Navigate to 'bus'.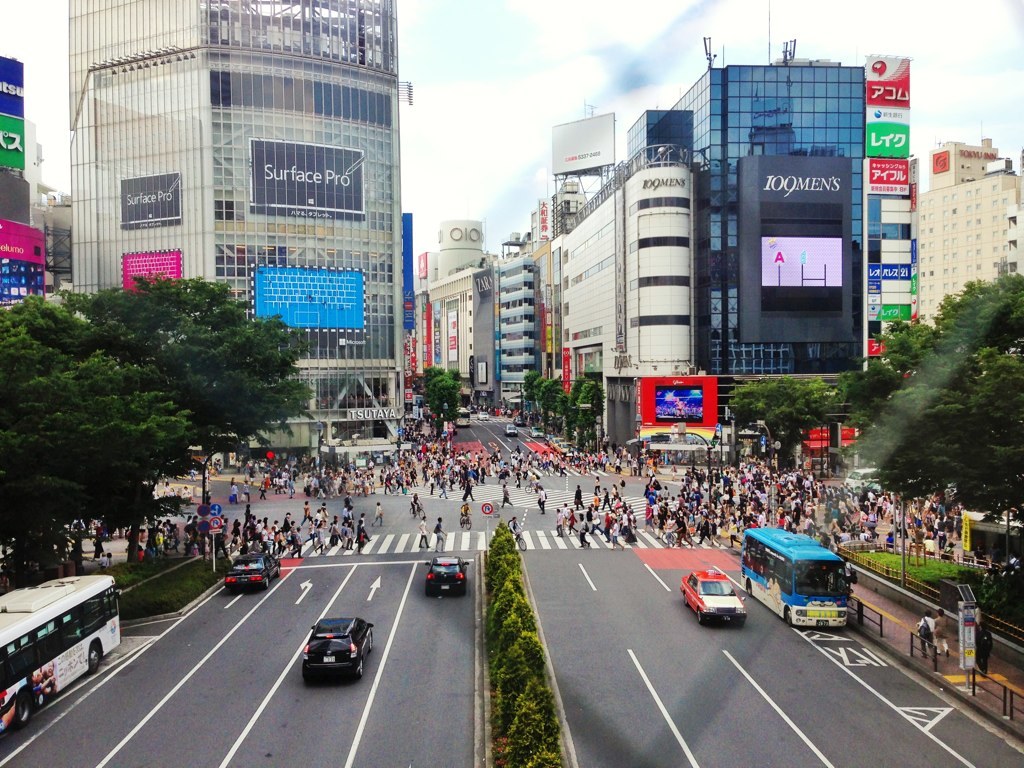
Navigation target: bbox(0, 575, 122, 733).
